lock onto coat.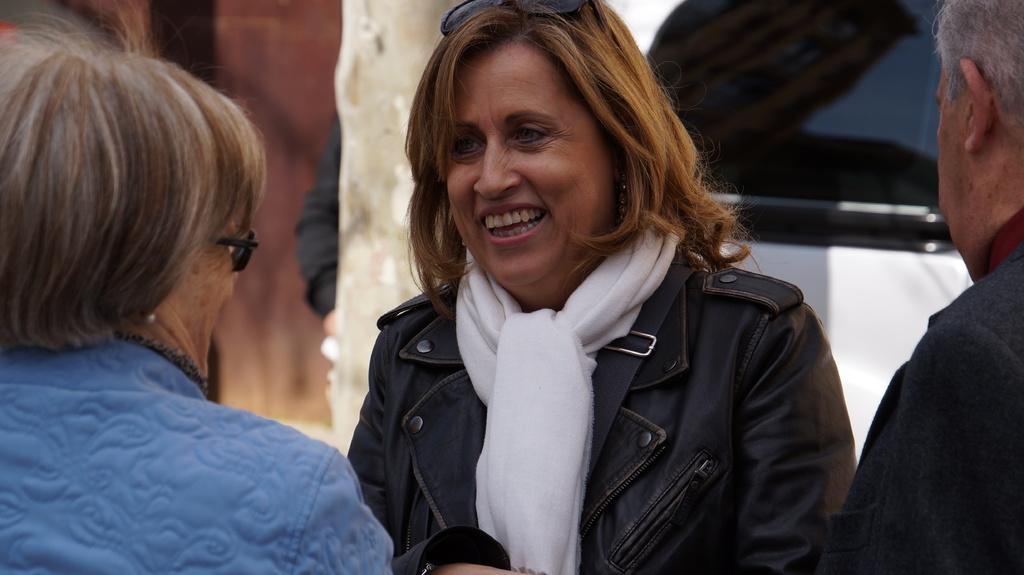
Locked: x1=0 y1=311 x2=397 y2=574.
